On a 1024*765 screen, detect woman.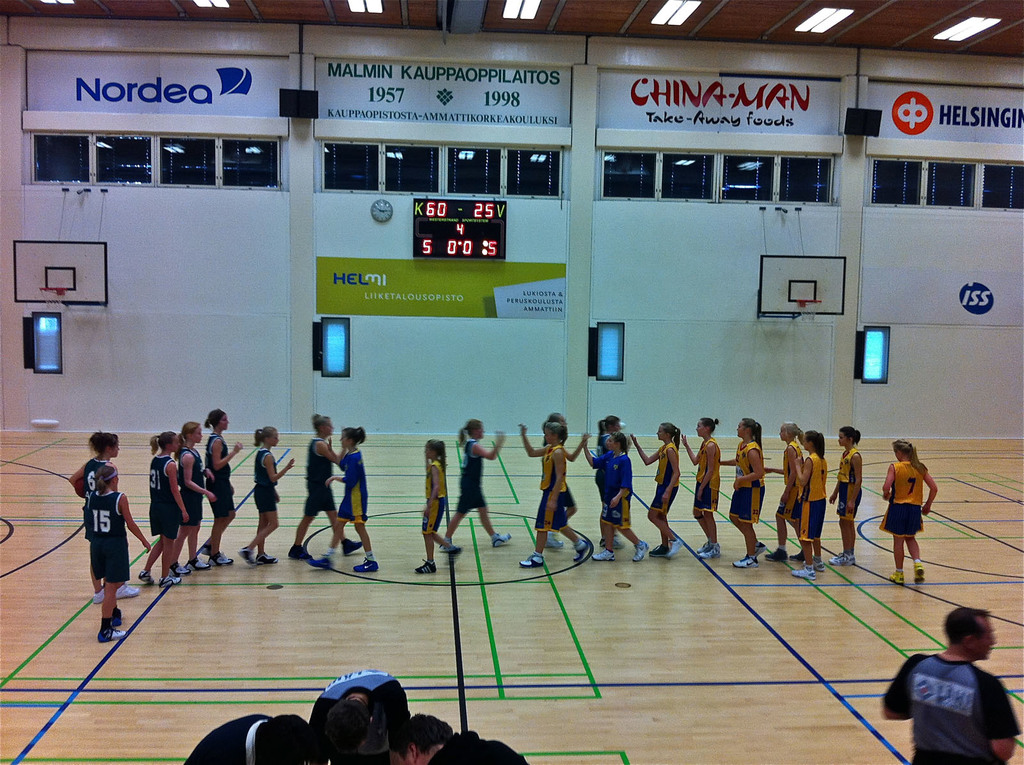
box=[239, 424, 291, 566].
